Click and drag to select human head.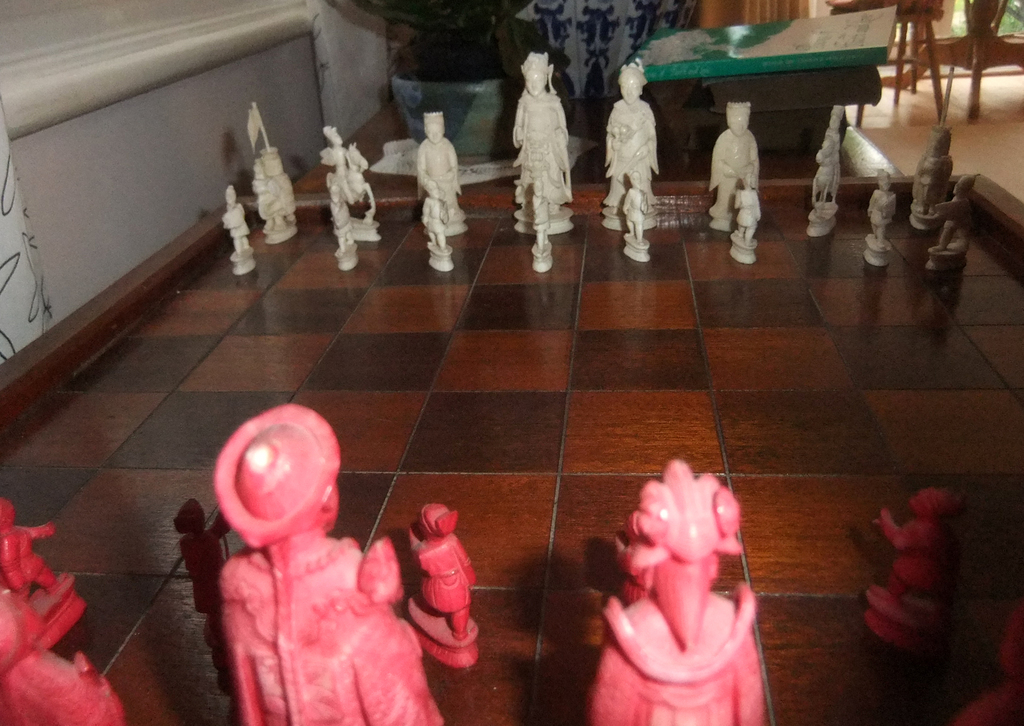
Selection: bbox=(323, 123, 343, 145).
